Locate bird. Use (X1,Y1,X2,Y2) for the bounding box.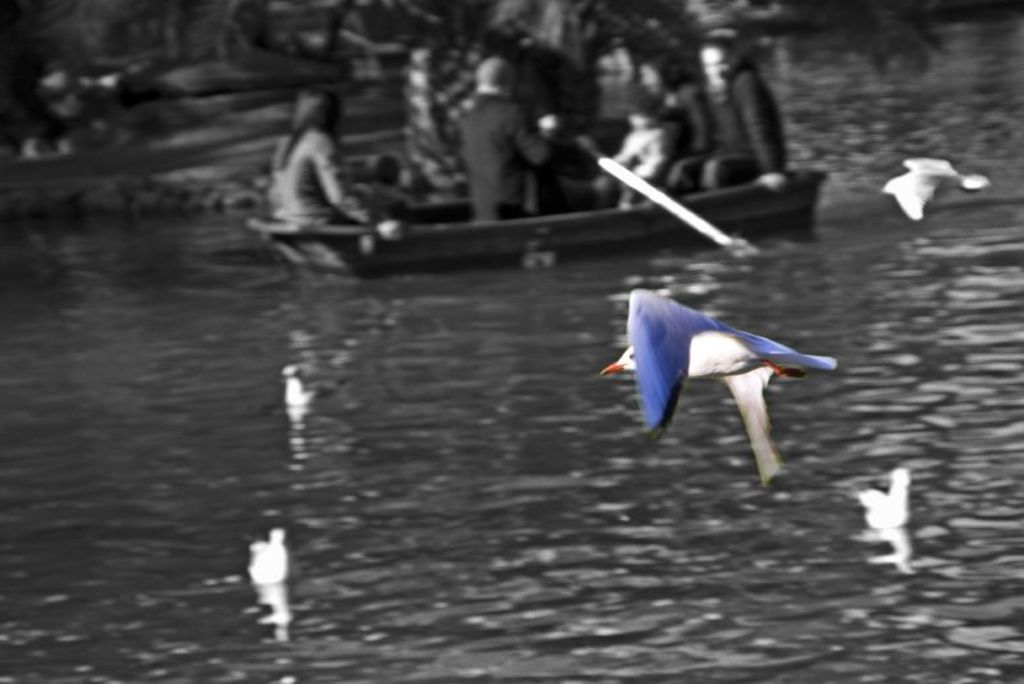
(589,287,841,494).
